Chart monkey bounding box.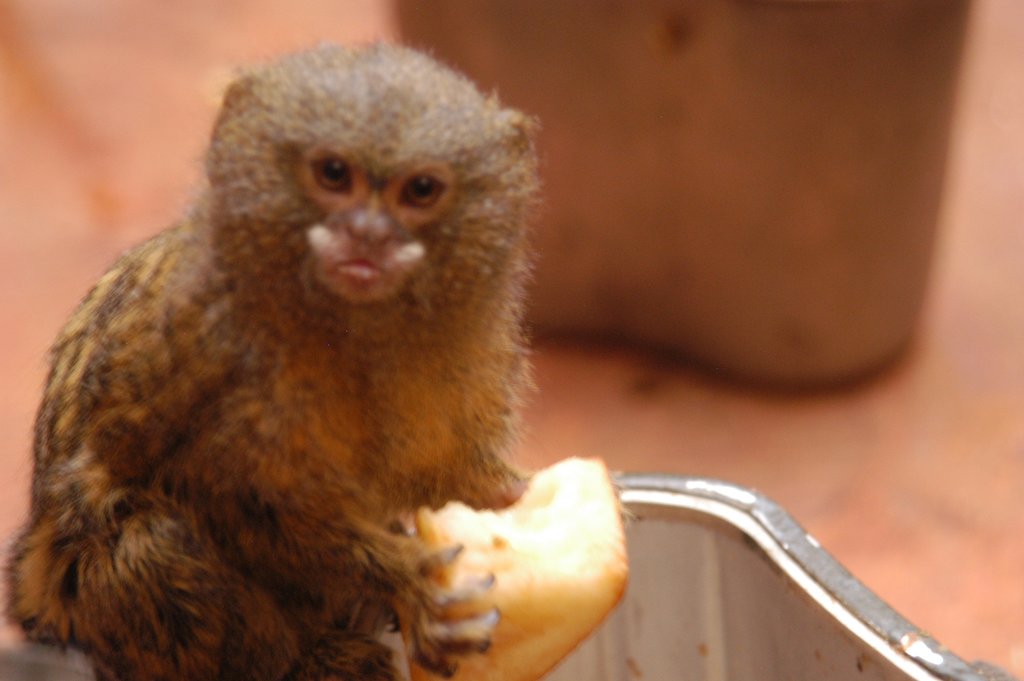
Charted: rect(2, 38, 495, 671).
